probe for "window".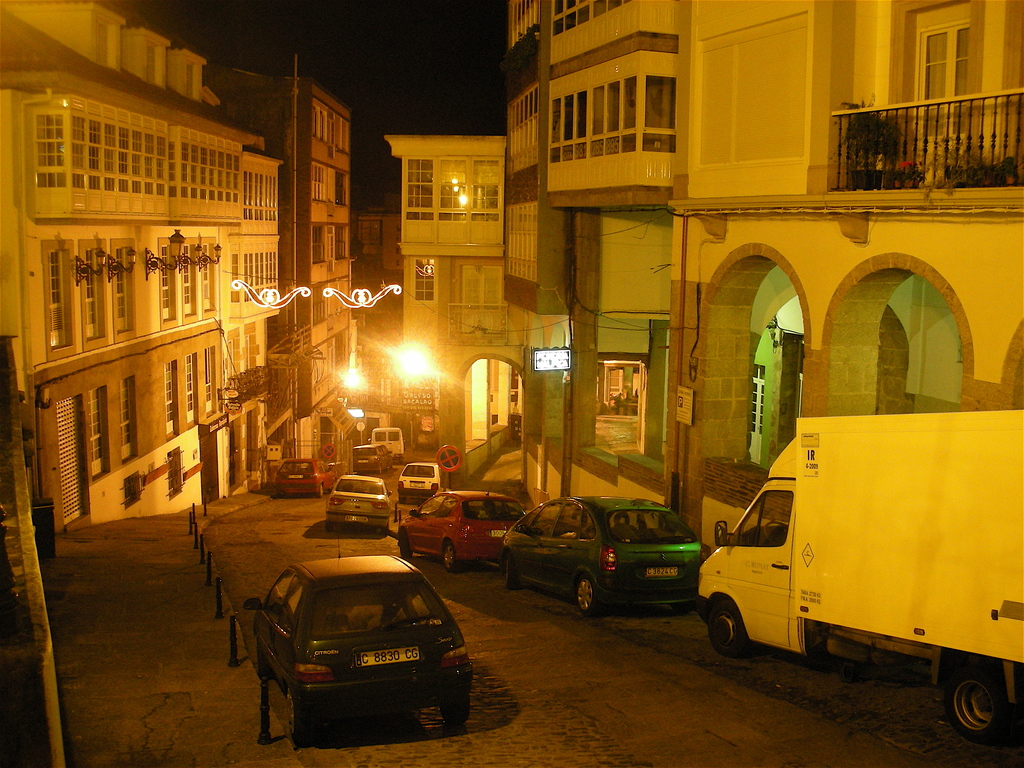
Probe result: [left=358, top=220, right=383, bottom=248].
